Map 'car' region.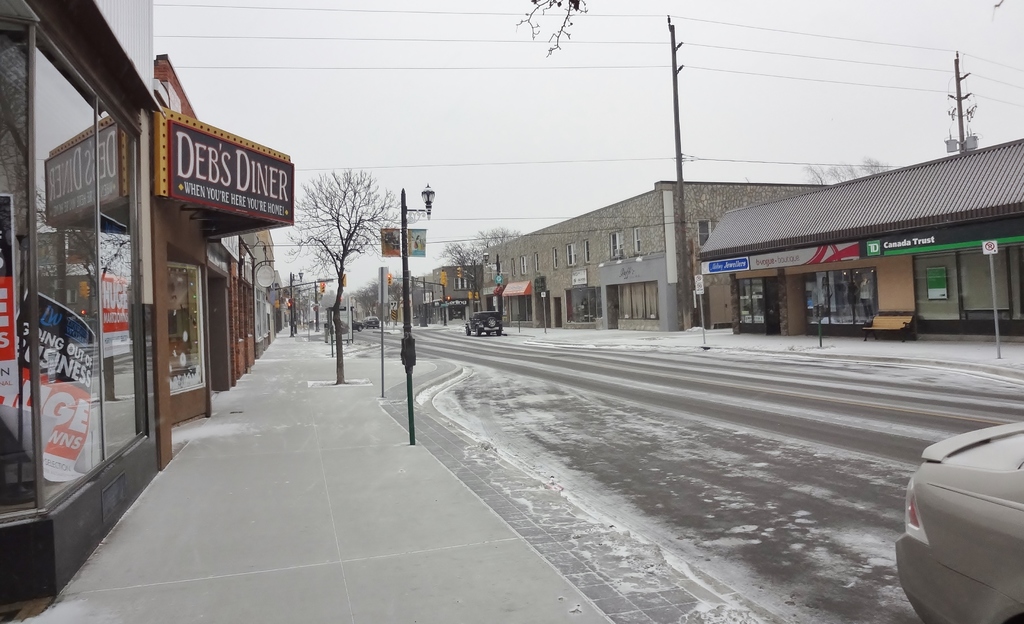
Mapped to select_region(364, 314, 381, 328).
